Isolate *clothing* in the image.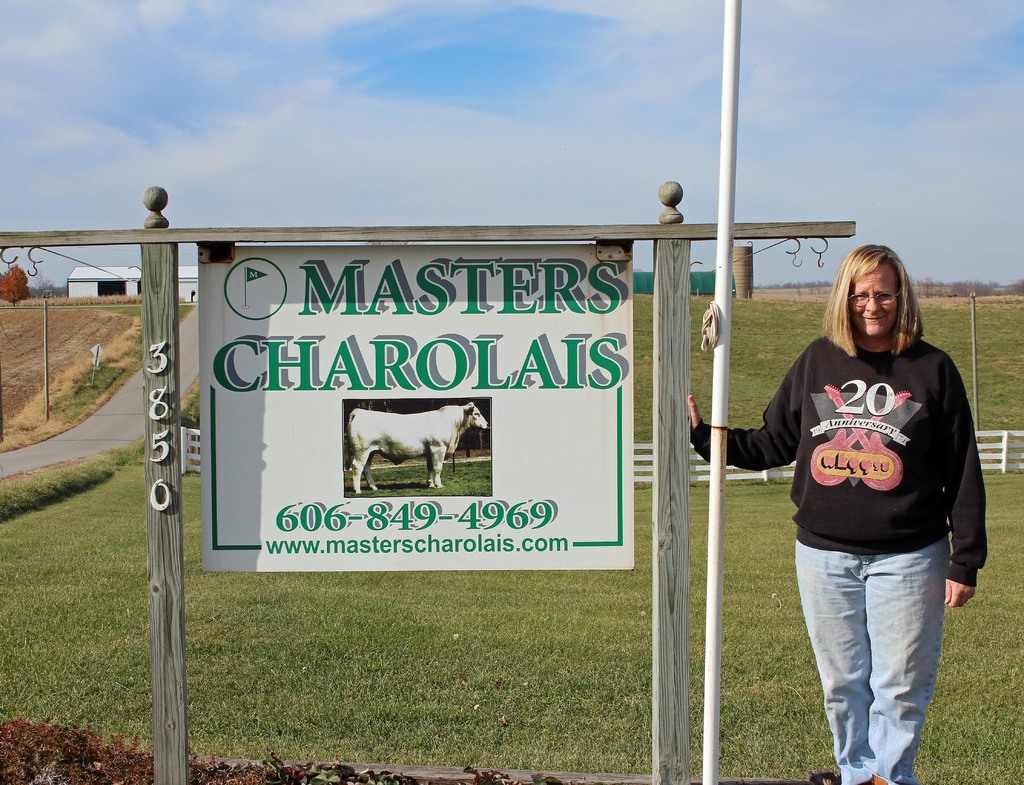
Isolated region: [688,334,989,784].
